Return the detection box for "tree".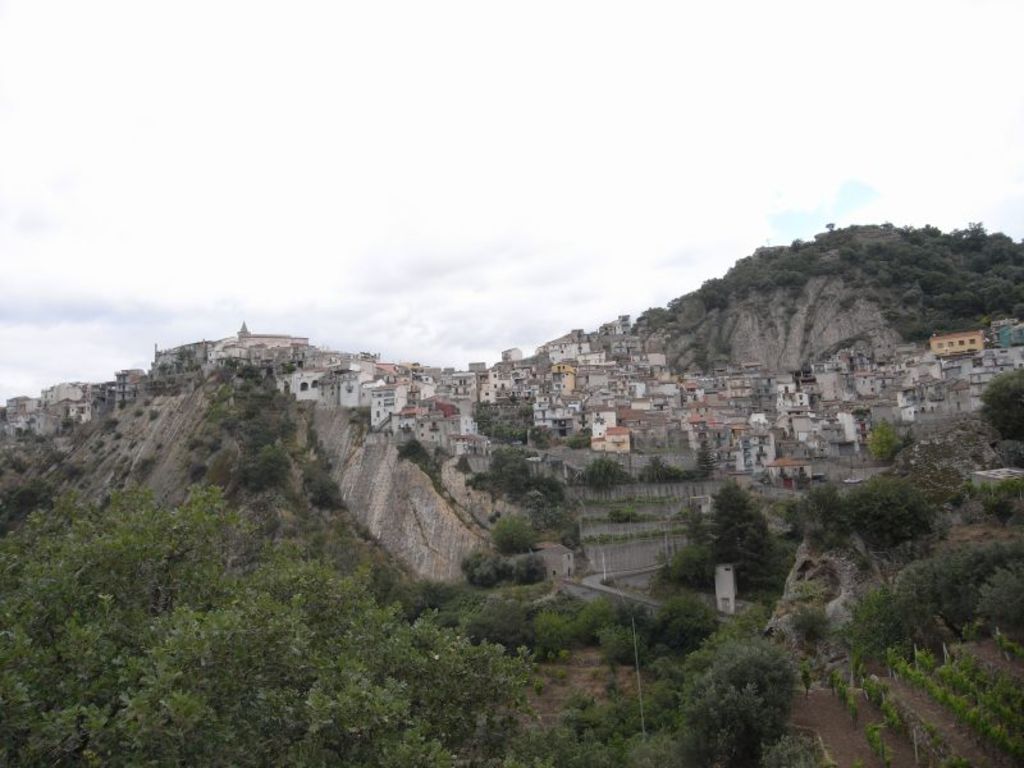
(x1=975, y1=364, x2=1023, y2=445).
